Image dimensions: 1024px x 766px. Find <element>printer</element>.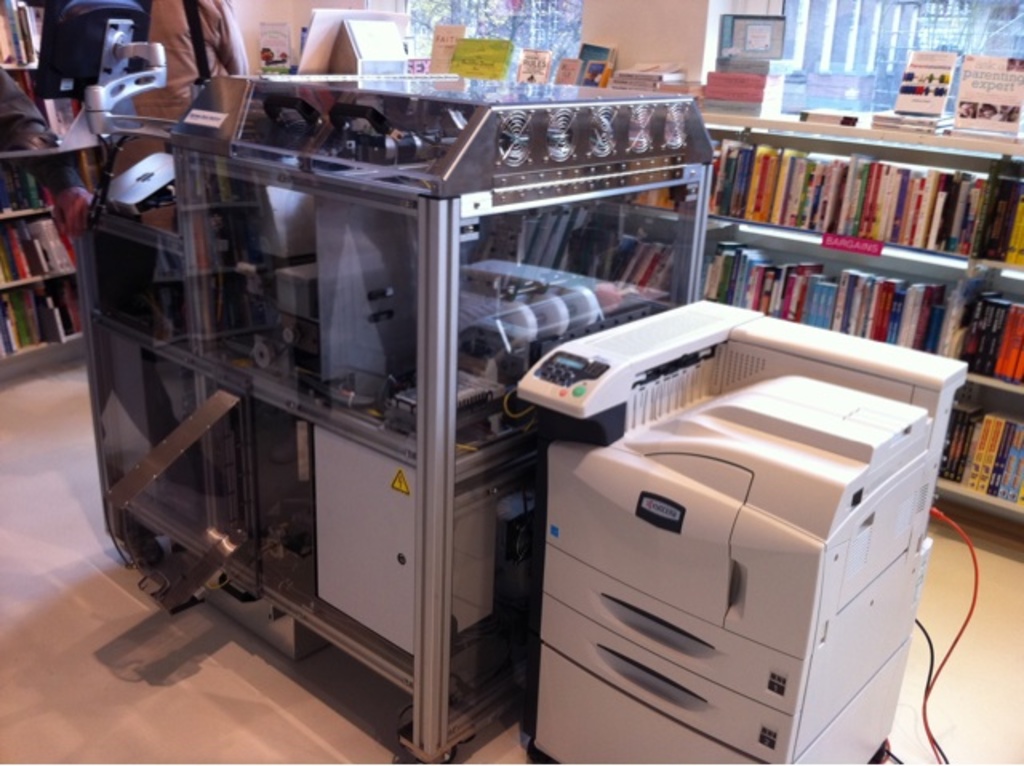
x1=512, y1=299, x2=984, y2=764.
